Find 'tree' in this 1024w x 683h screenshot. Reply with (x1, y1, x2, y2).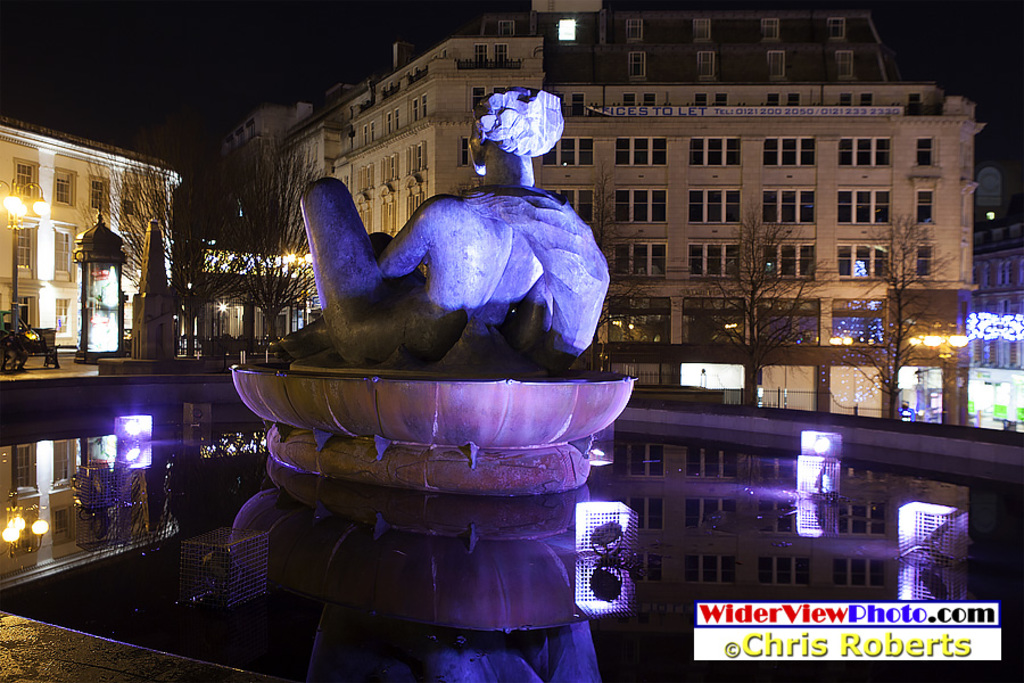
(205, 135, 325, 356).
